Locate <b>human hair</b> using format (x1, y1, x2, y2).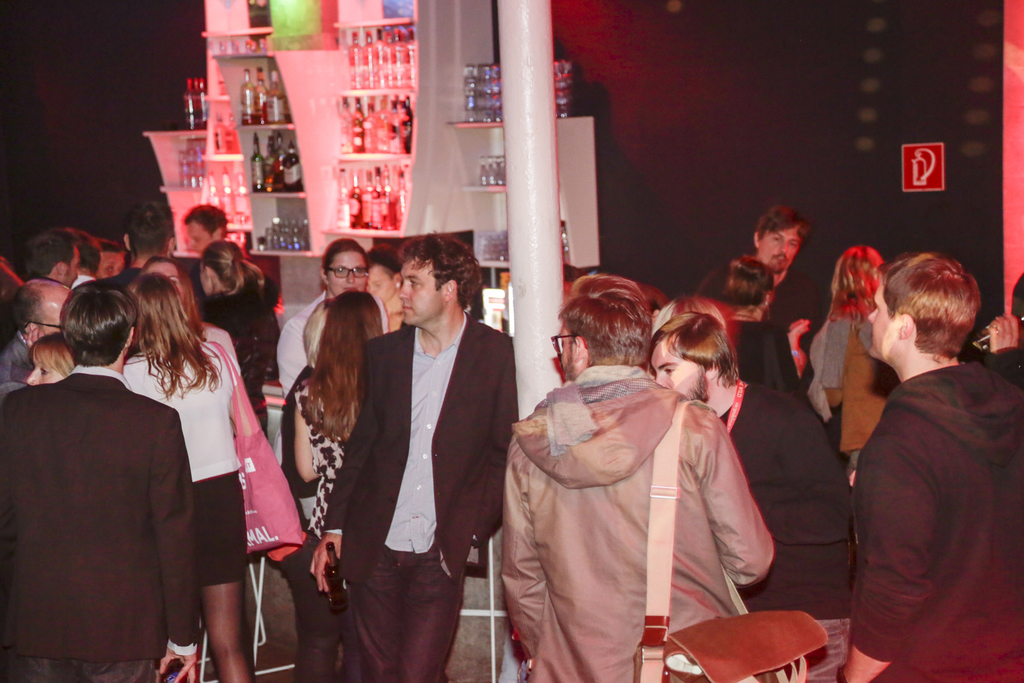
(318, 234, 373, 276).
